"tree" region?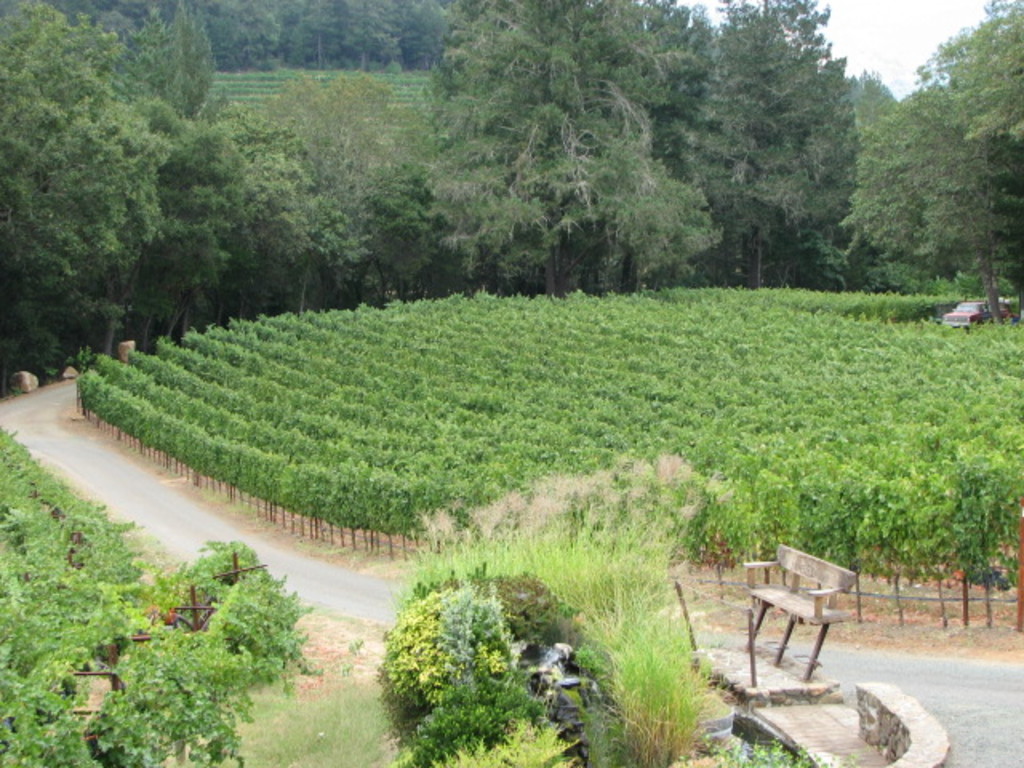
347:2:398:67
